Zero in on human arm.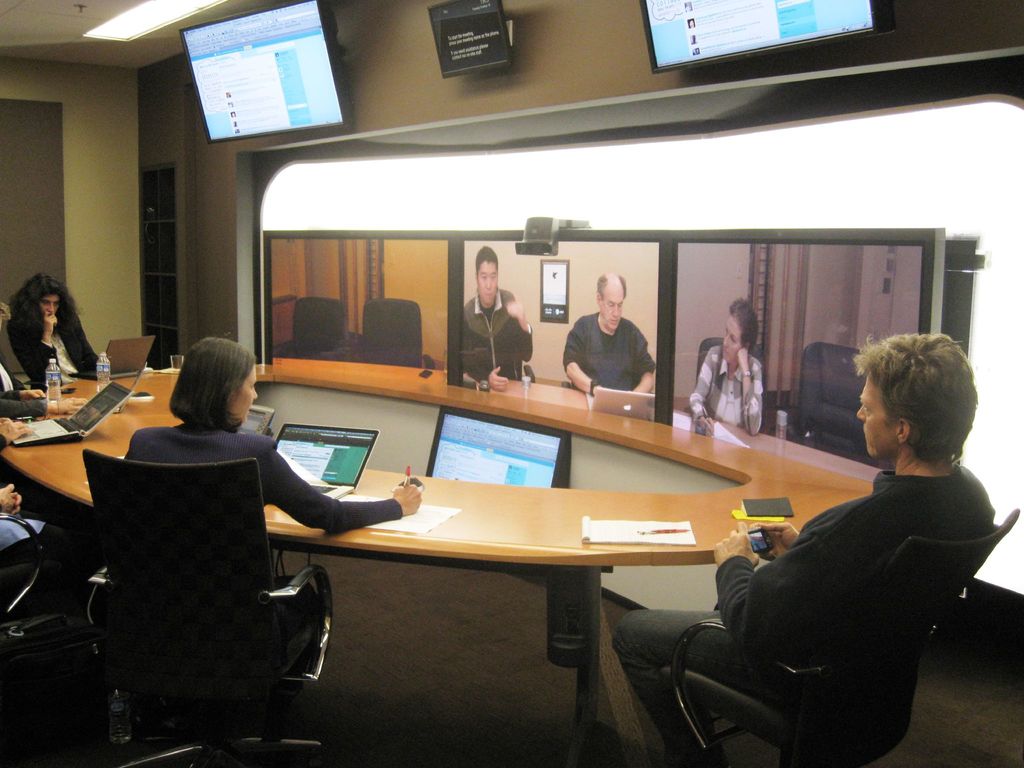
Zeroed in: 508/298/537/355.
